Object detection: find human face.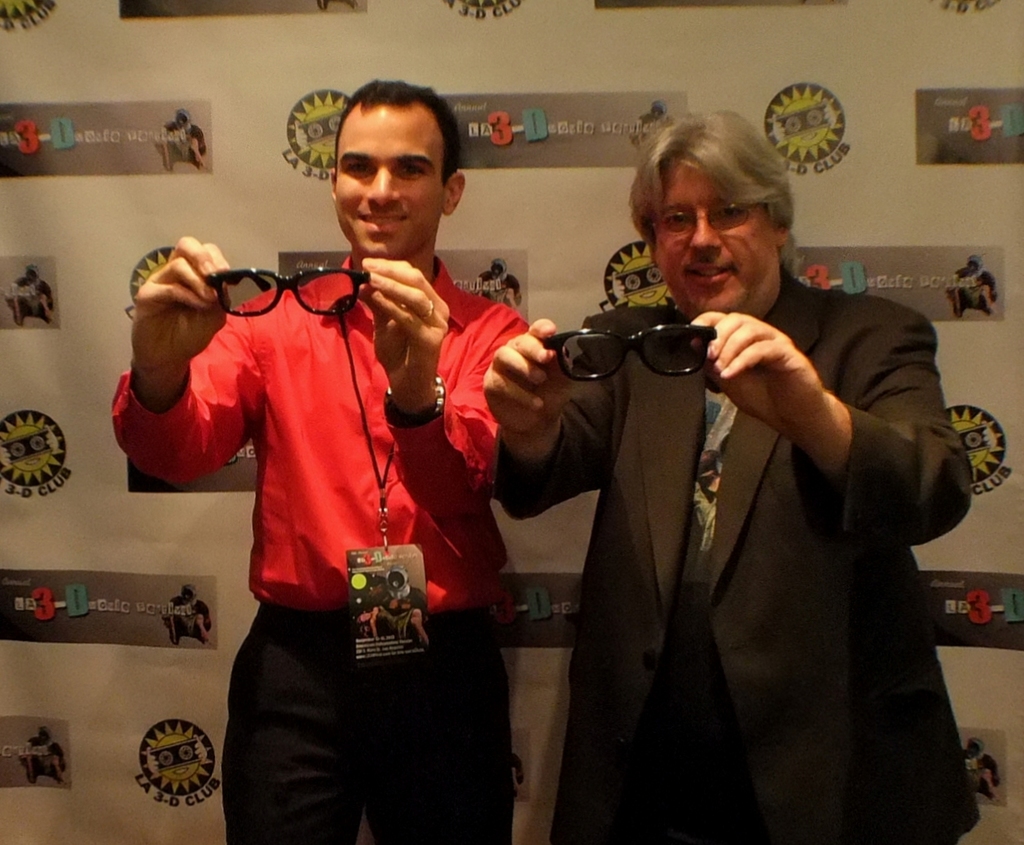
locate(663, 154, 774, 307).
